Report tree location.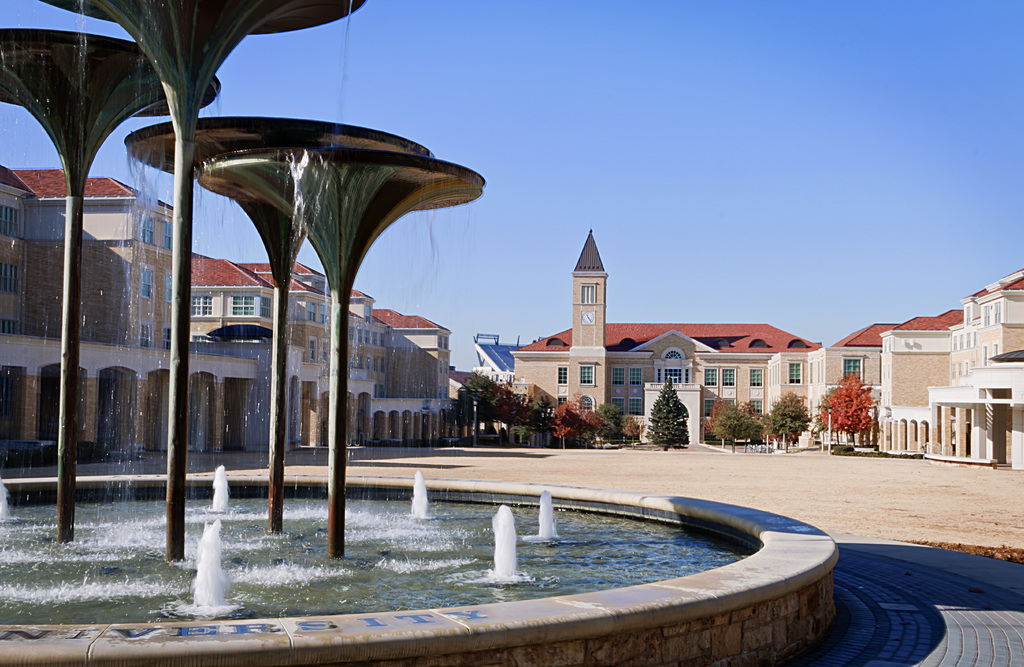
Report: <box>705,395,743,451</box>.
